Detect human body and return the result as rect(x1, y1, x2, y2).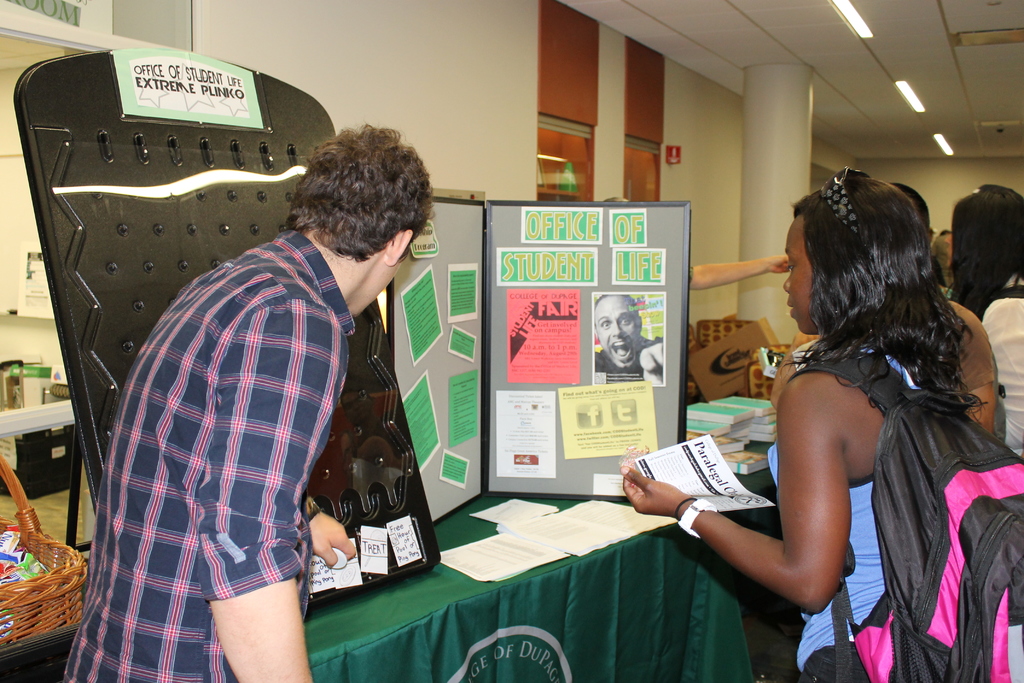
rect(664, 215, 991, 657).
